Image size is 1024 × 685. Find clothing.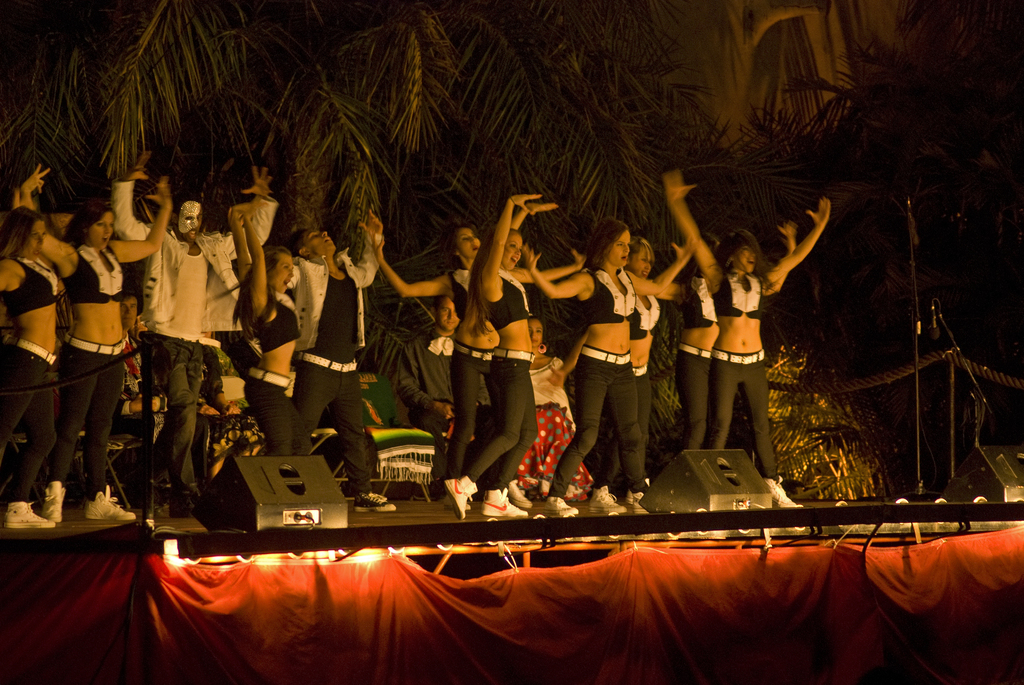
crop(512, 352, 593, 497).
